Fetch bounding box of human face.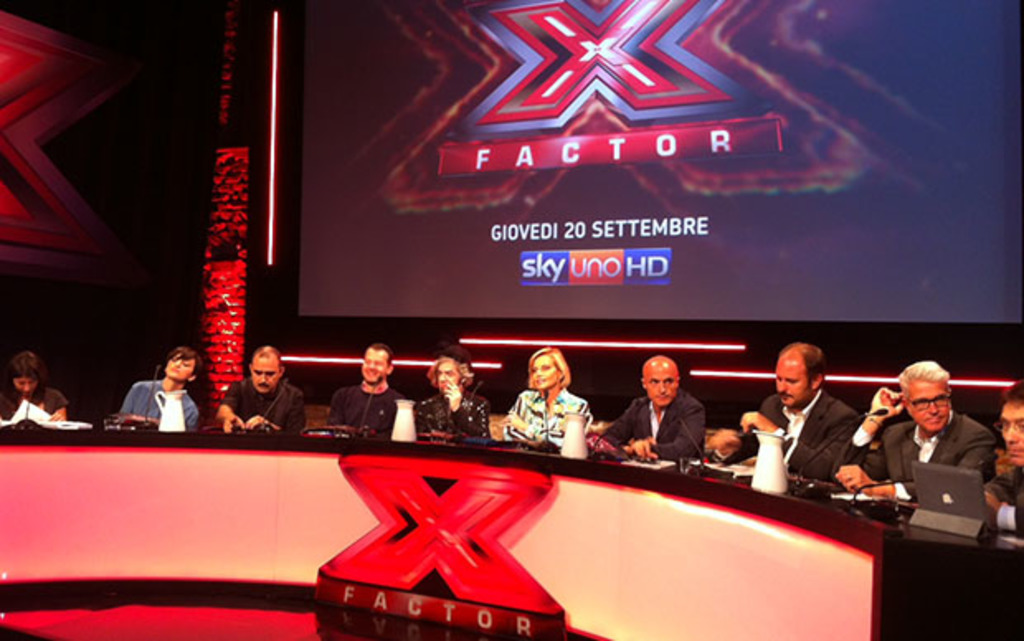
Bbox: region(908, 380, 951, 433).
